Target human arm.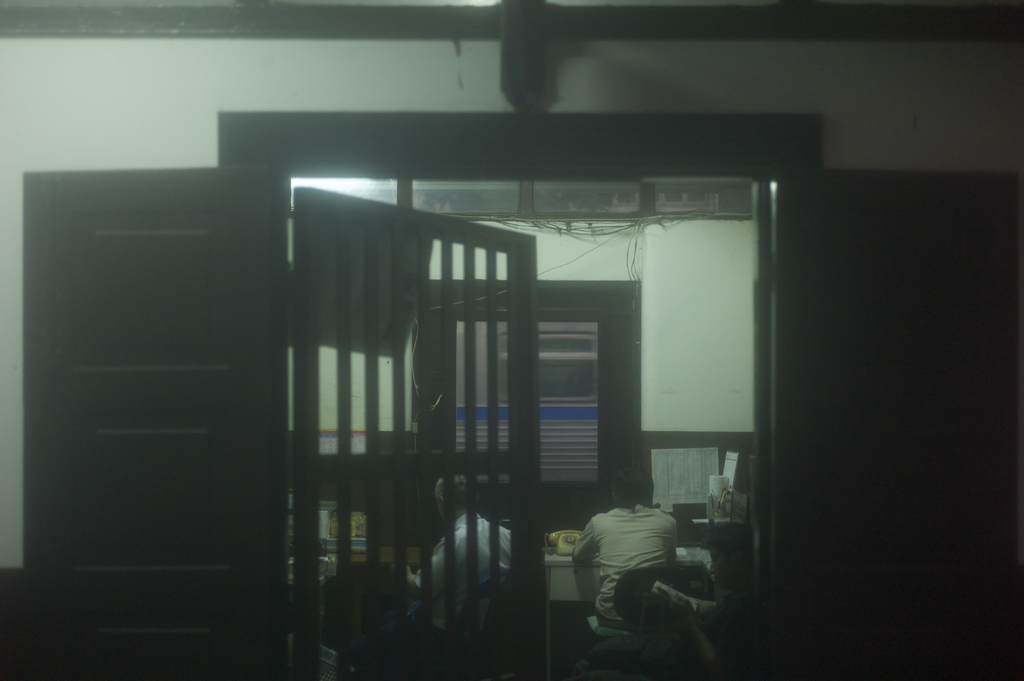
Target region: {"left": 394, "top": 534, "right": 459, "bottom": 604}.
